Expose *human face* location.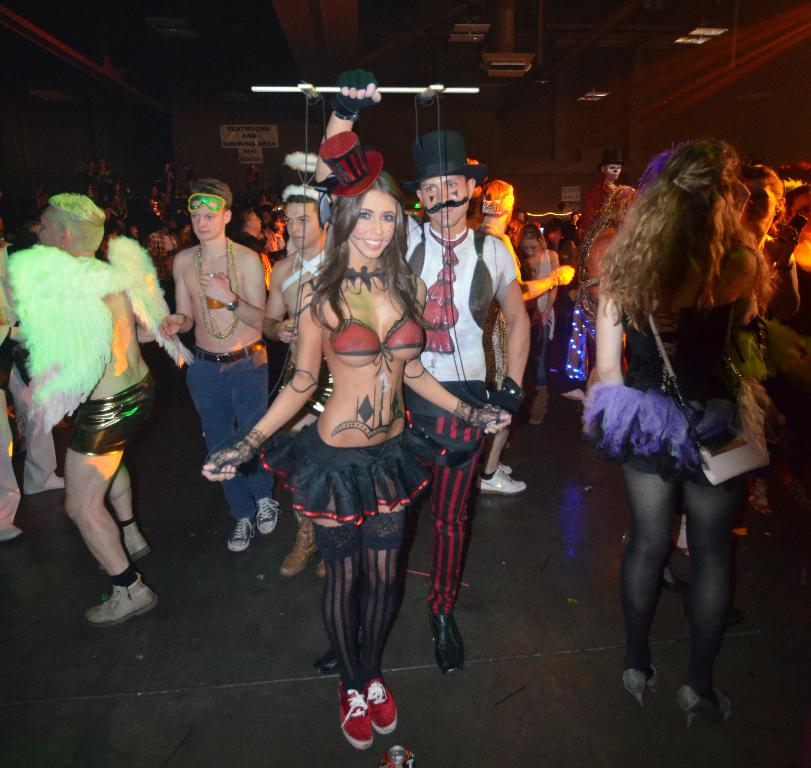
Exposed at rect(419, 181, 473, 226).
